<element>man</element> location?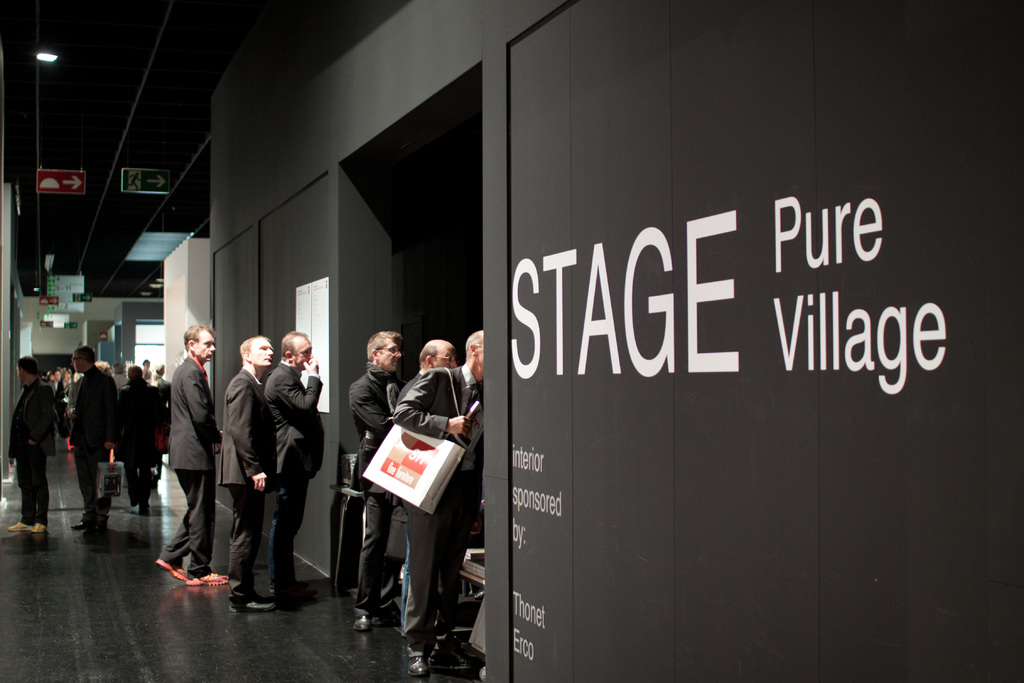
x1=94 y1=361 x2=111 y2=373
